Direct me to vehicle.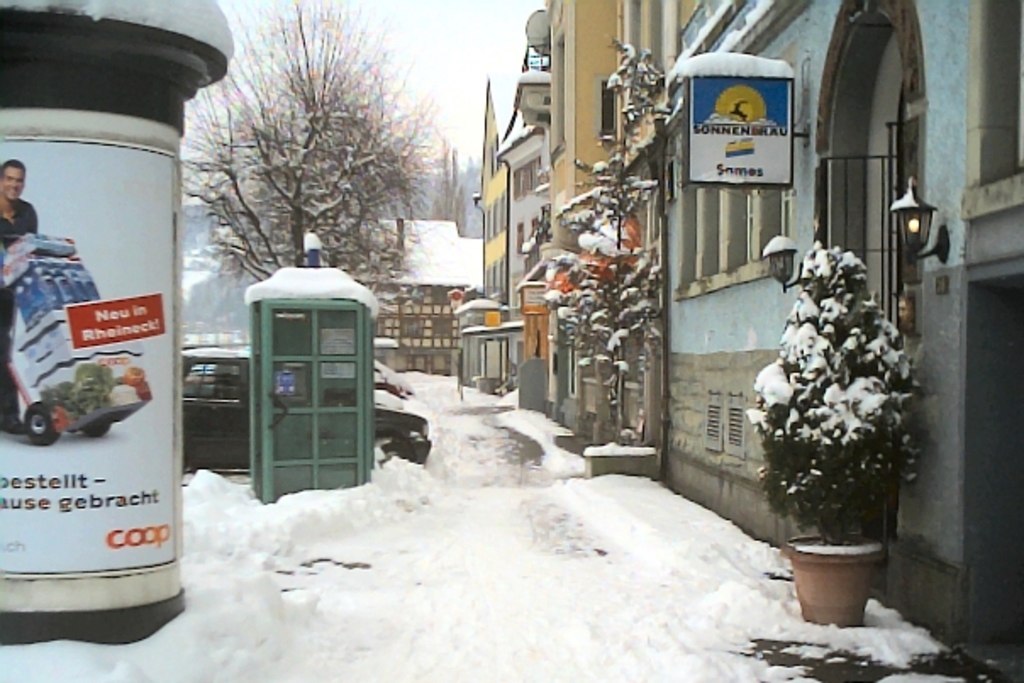
Direction: [left=180, top=346, right=431, bottom=476].
